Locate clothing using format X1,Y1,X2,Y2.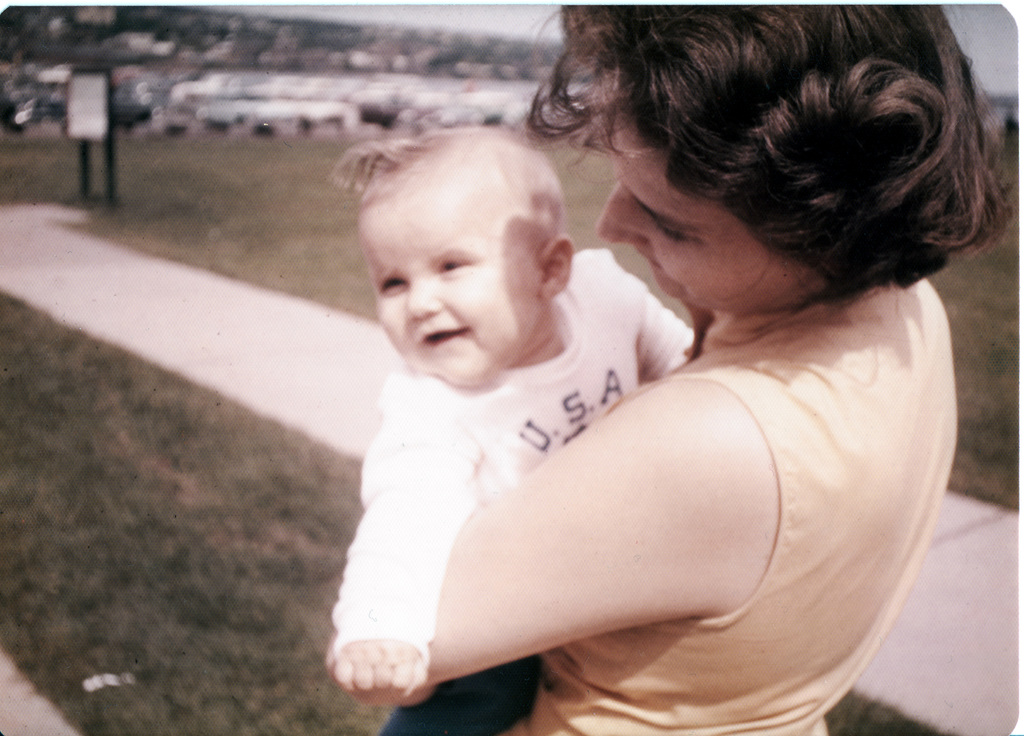
504,269,961,735.
